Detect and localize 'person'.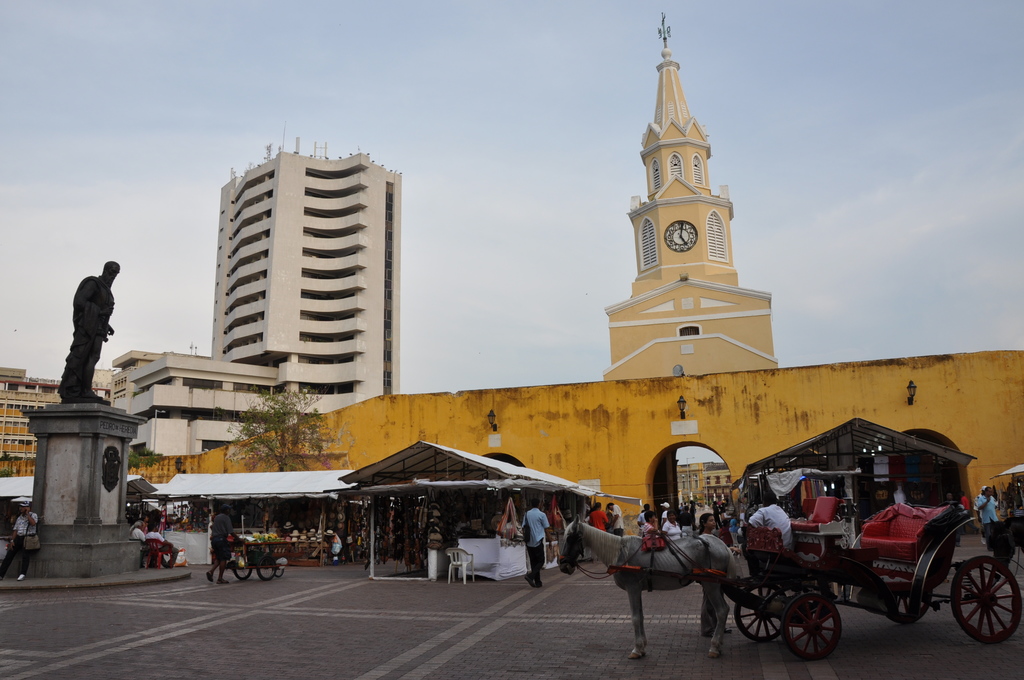
Localized at 655:502:671:526.
